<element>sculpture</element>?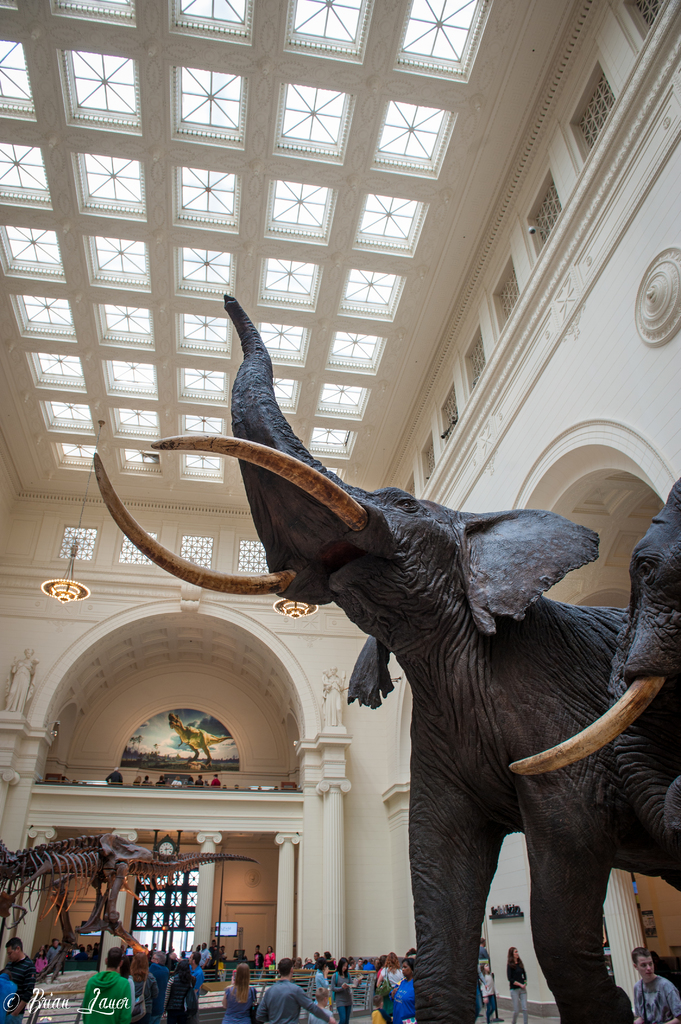
x1=169, y1=307, x2=668, y2=1023
